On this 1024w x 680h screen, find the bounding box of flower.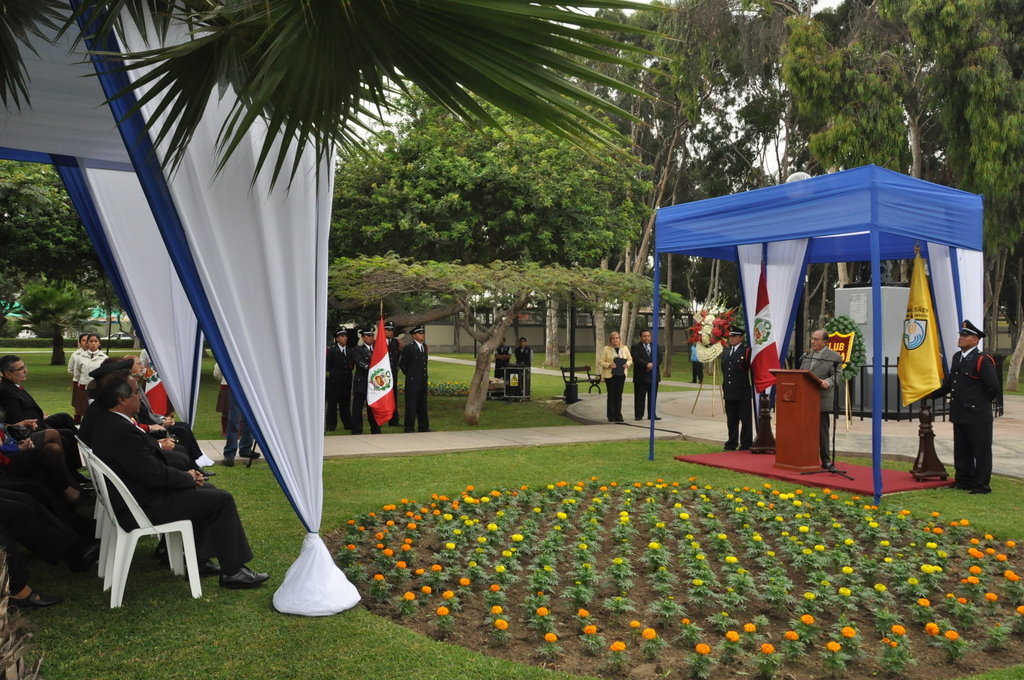
Bounding box: <bbox>1007, 540, 1018, 551</bbox>.
